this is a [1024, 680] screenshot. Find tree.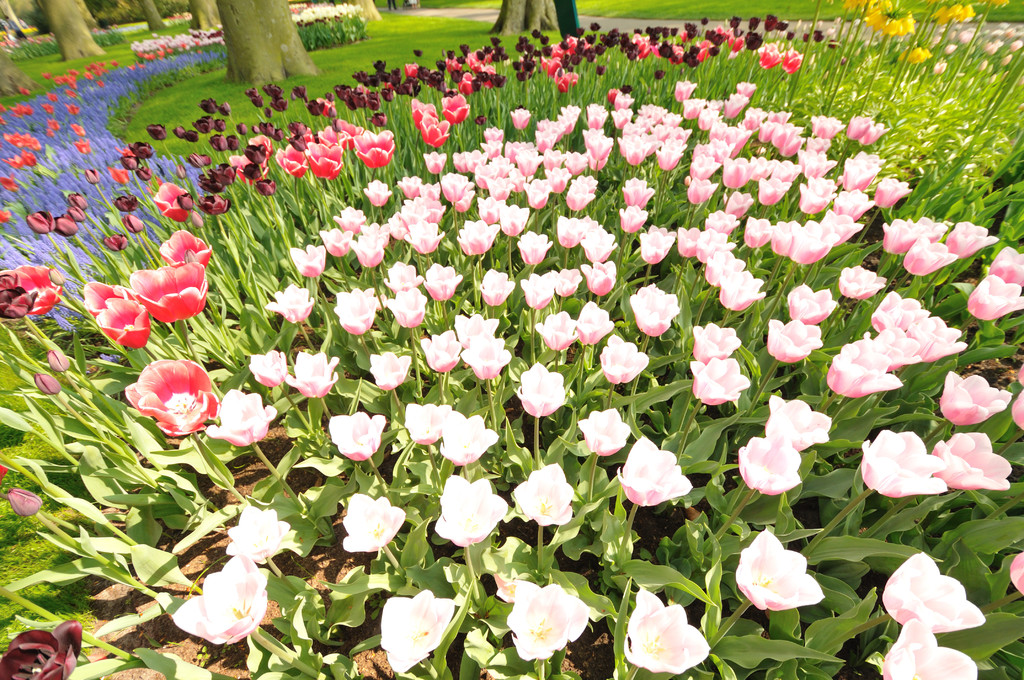
Bounding box: bbox(480, 0, 573, 42).
